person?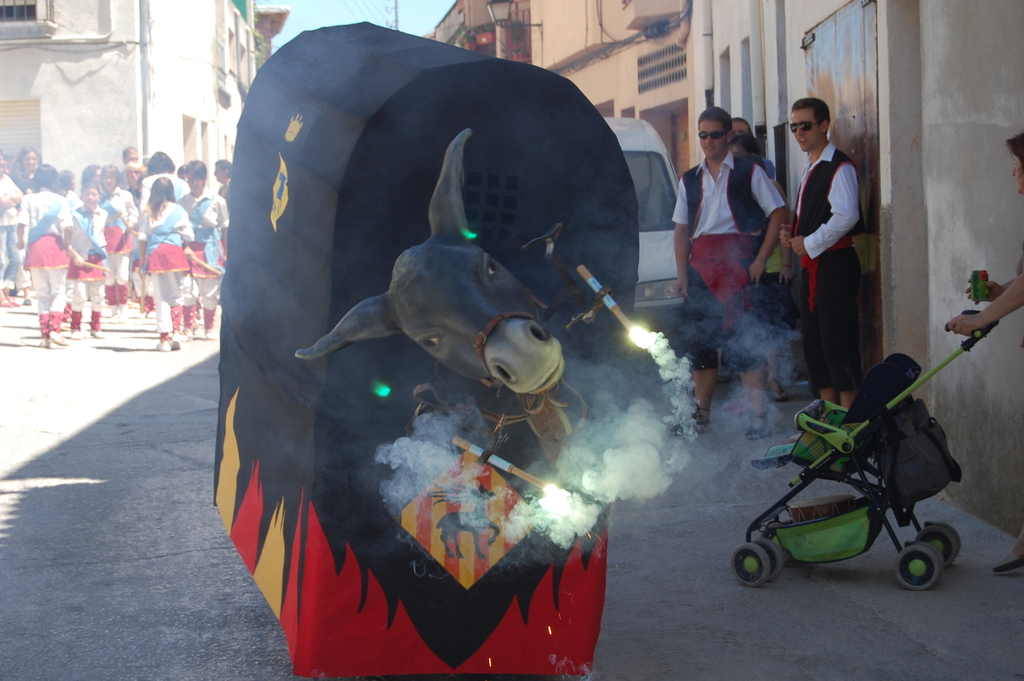
x1=13, y1=159, x2=71, y2=348
